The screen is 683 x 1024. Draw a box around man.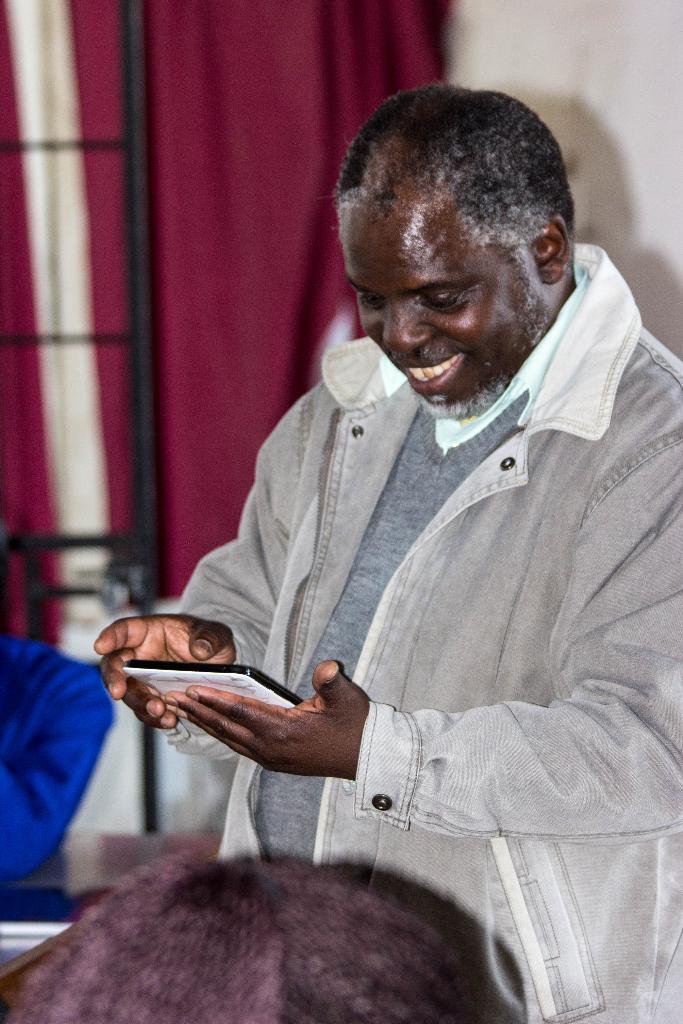
l=93, t=84, r=682, b=1023.
